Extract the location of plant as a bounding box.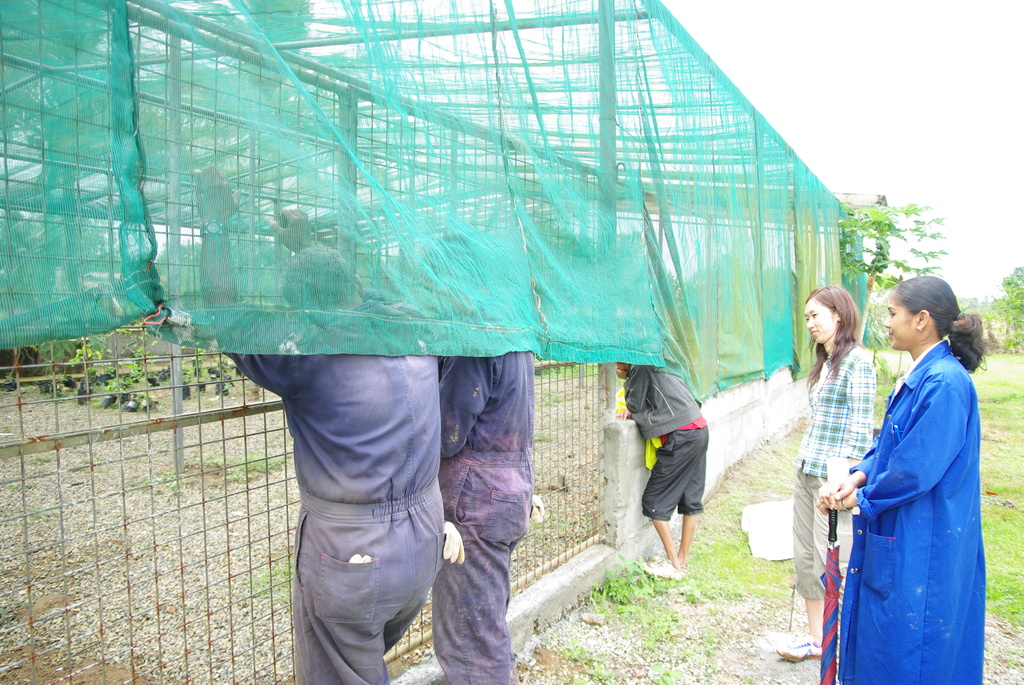
bbox=(0, 606, 14, 626).
